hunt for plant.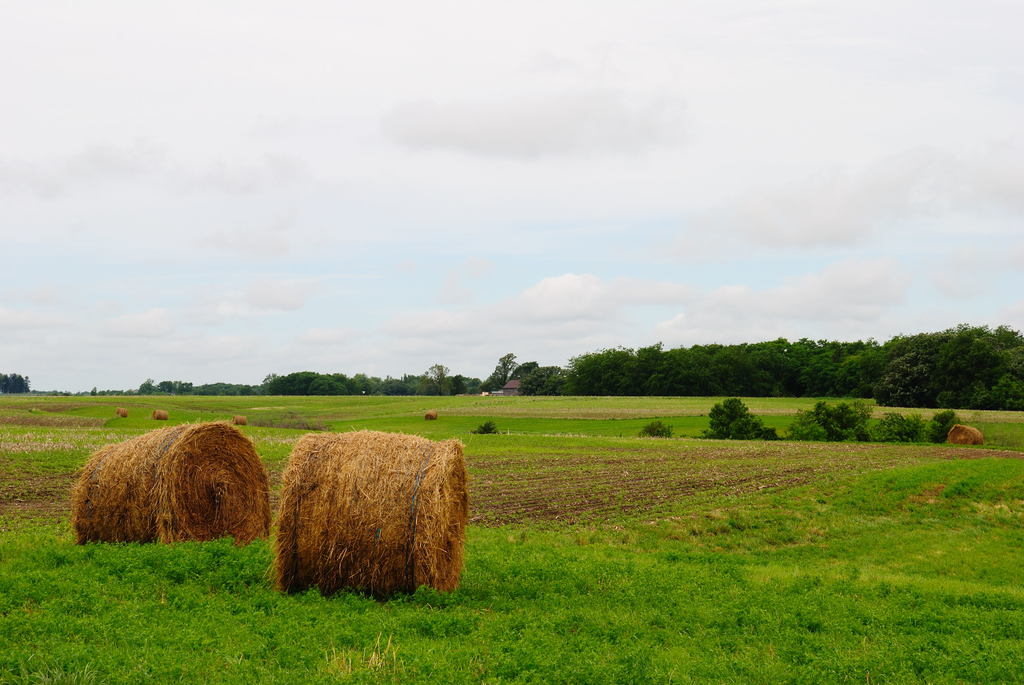
Hunted down at (left=866, top=409, right=926, bottom=445).
